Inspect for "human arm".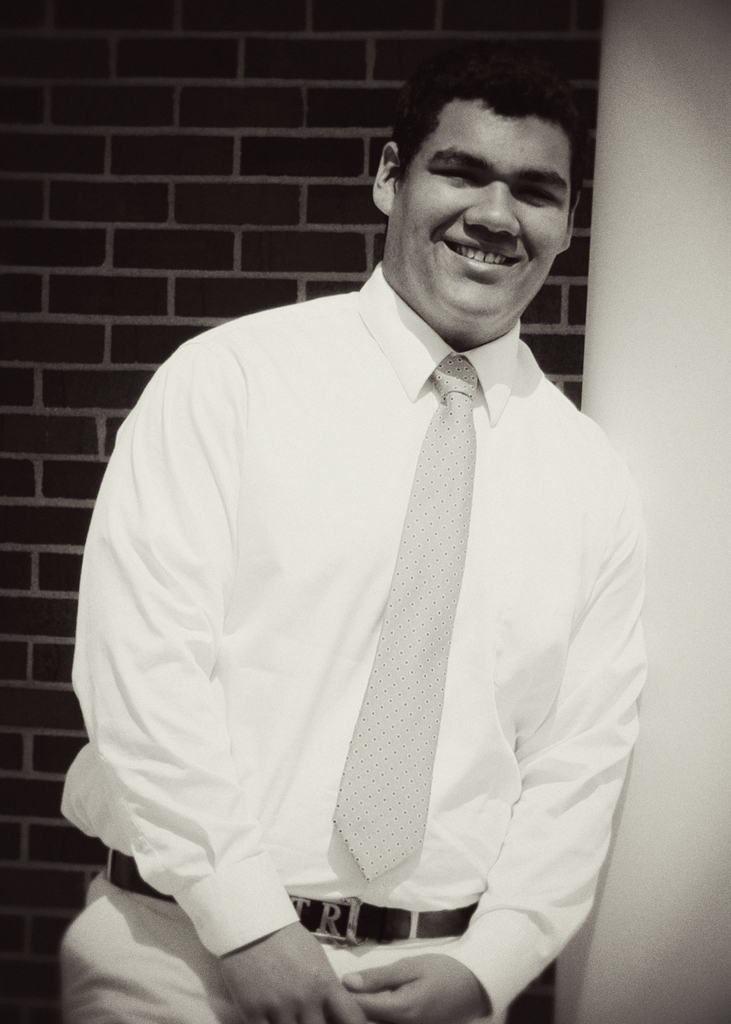
Inspection: x1=344, y1=481, x2=647, y2=1023.
